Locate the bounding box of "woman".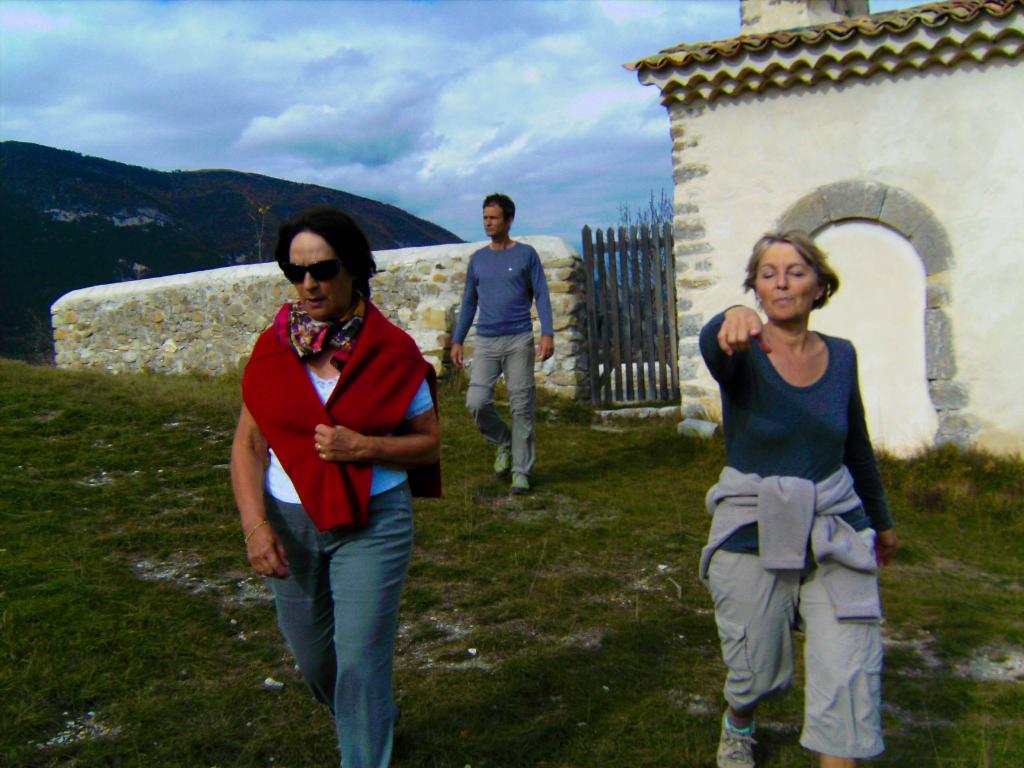
Bounding box: <region>679, 238, 936, 733</region>.
